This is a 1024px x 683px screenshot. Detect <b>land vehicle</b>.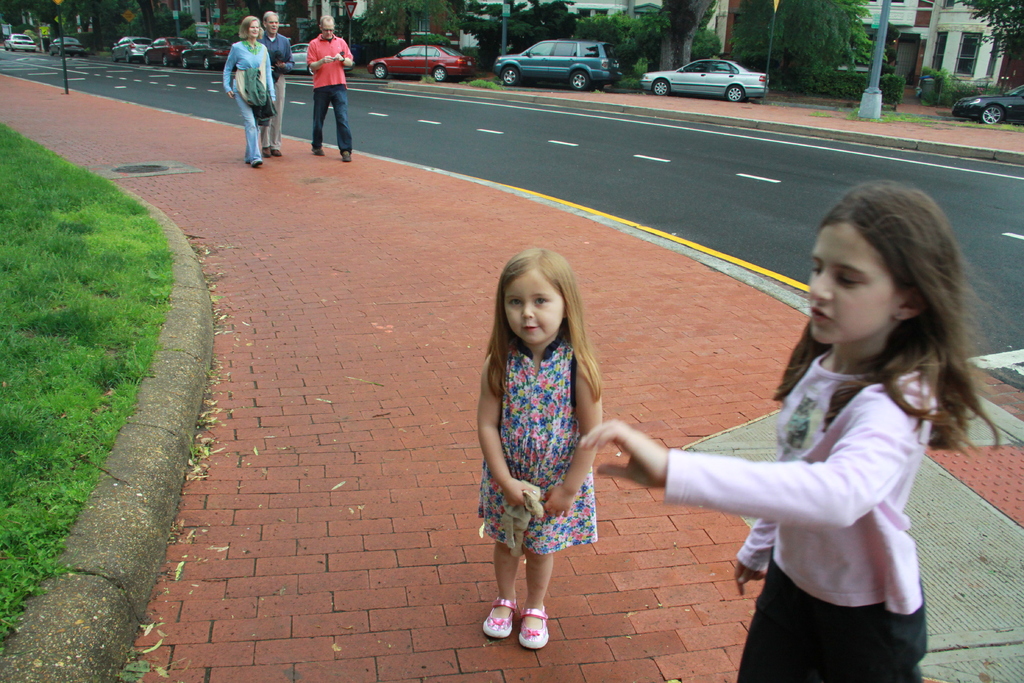
179, 39, 234, 68.
